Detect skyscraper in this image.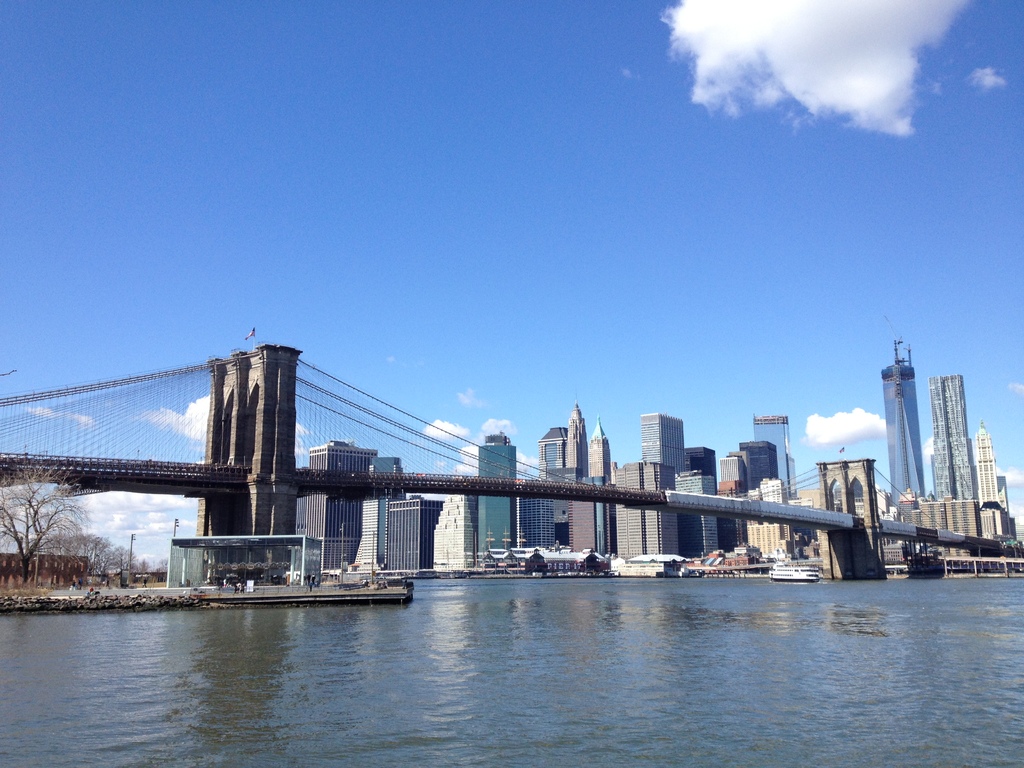
Detection: bbox=(432, 491, 480, 575).
